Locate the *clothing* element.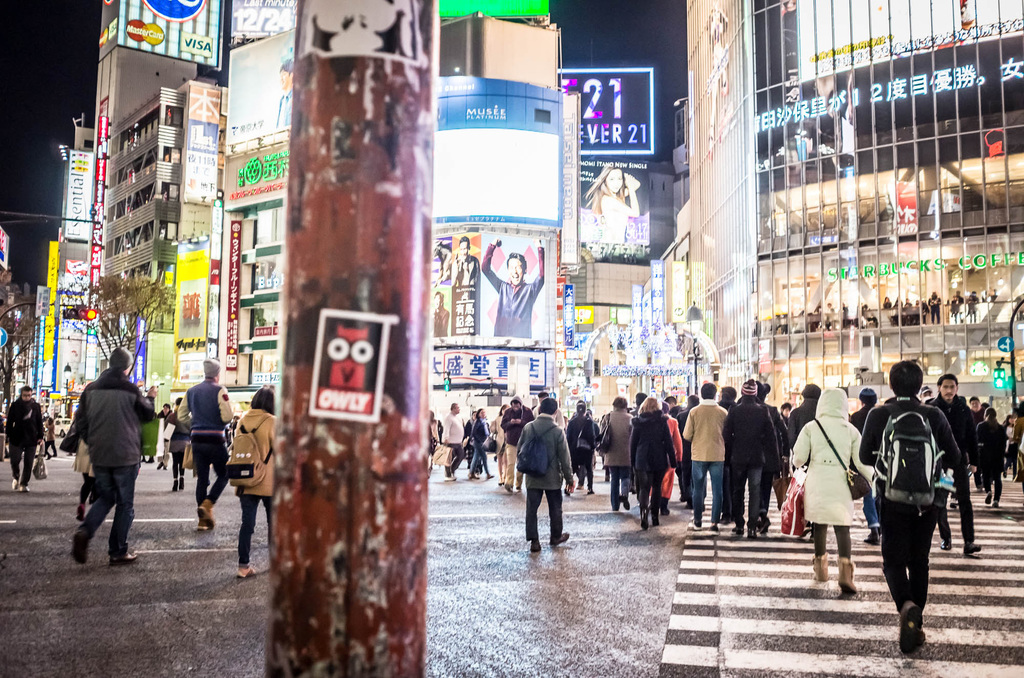
Element bbox: {"left": 977, "top": 418, "right": 1012, "bottom": 496}.
